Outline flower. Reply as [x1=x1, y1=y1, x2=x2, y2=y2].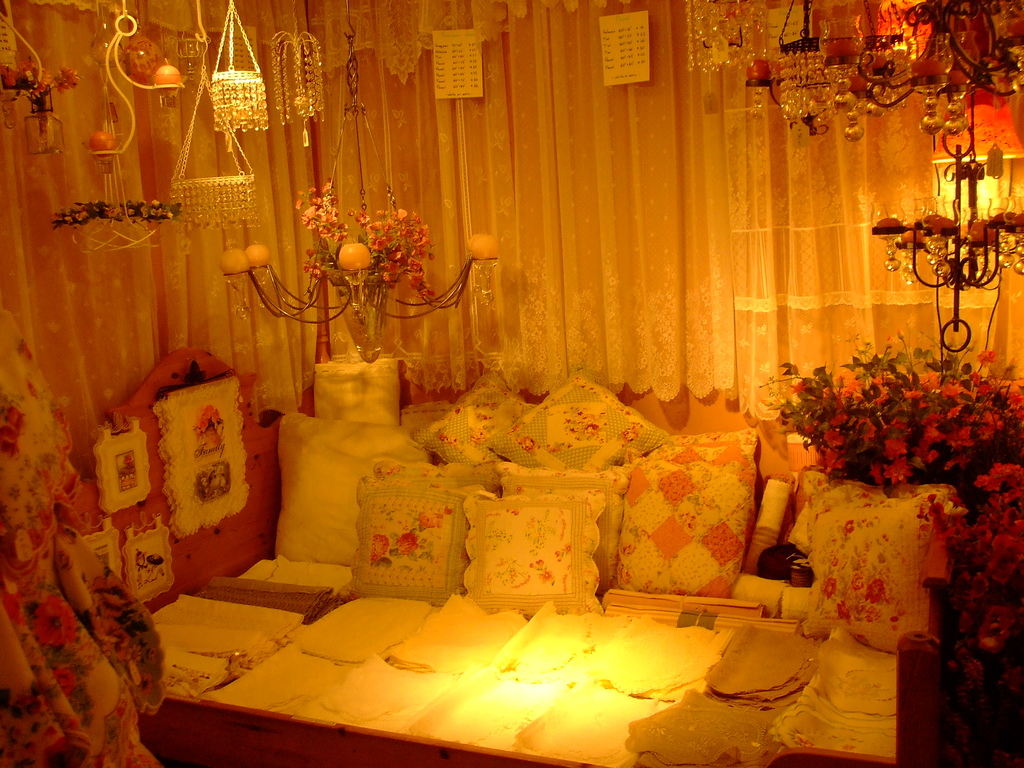
[x1=435, y1=523, x2=444, y2=529].
